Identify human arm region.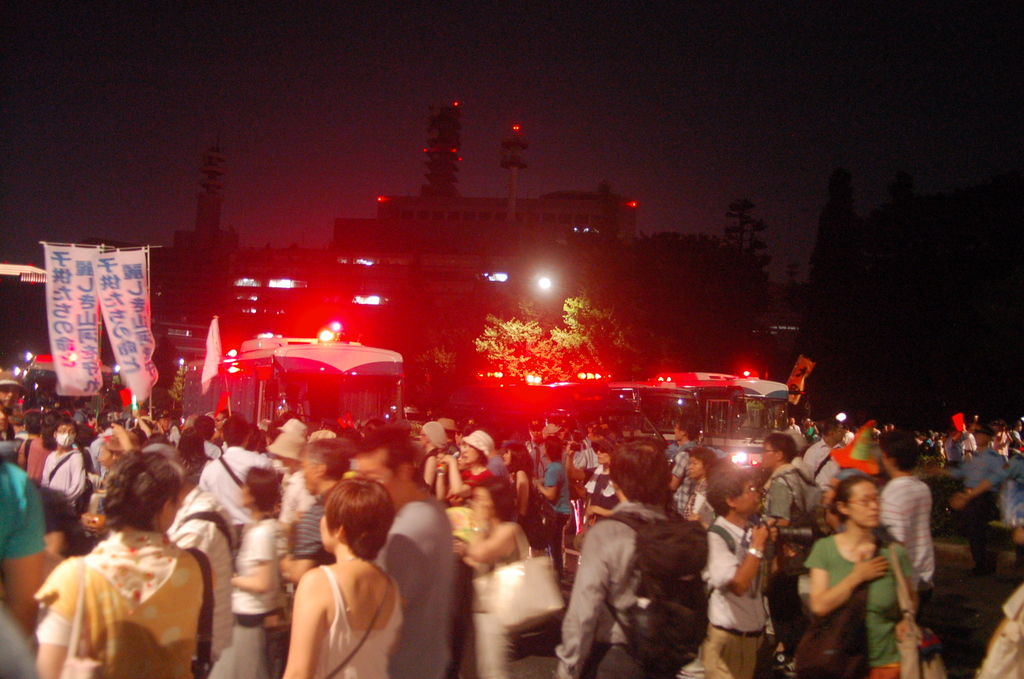
Region: left=467, top=499, right=515, bottom=557.
